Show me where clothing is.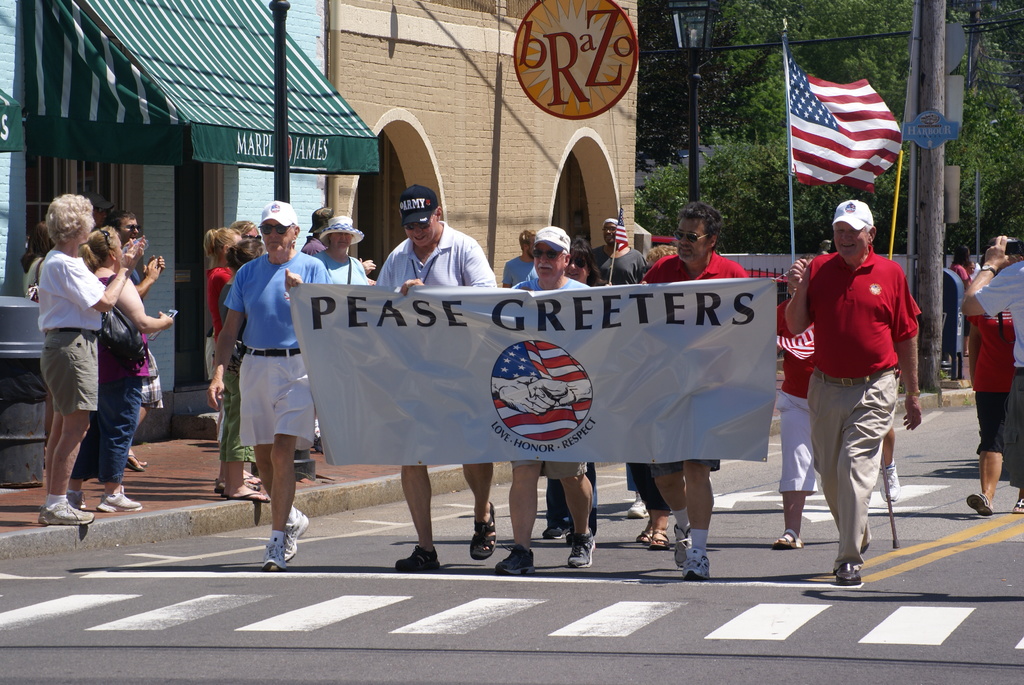
clothing is at <region>223, 251, 333, 447</region>.
